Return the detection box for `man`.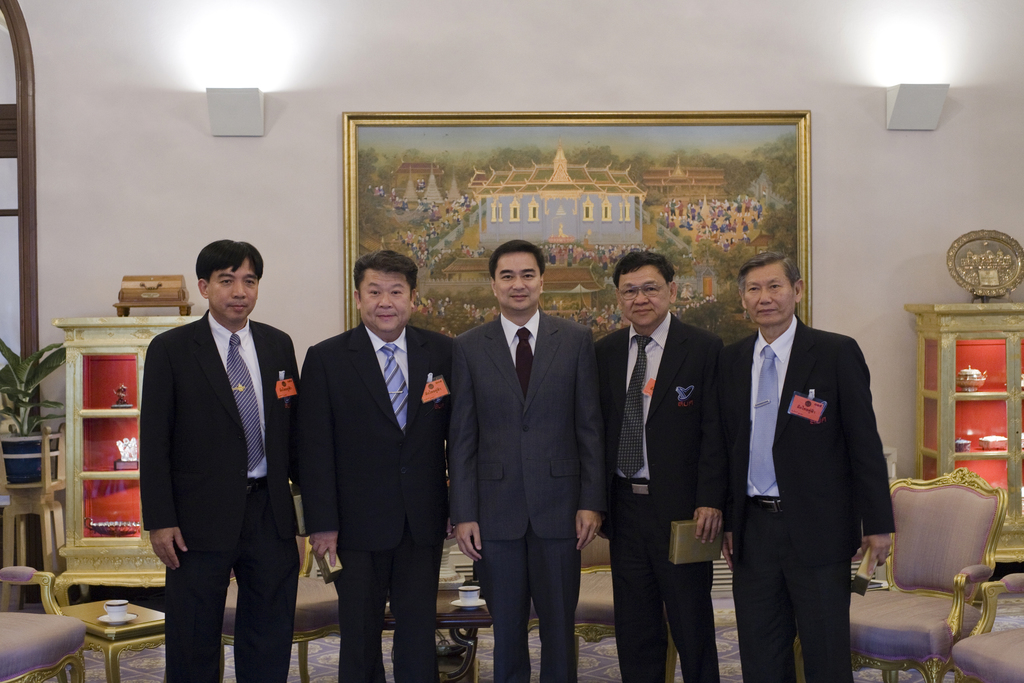
x1=596 y1=247 x2=724 y2=682.
